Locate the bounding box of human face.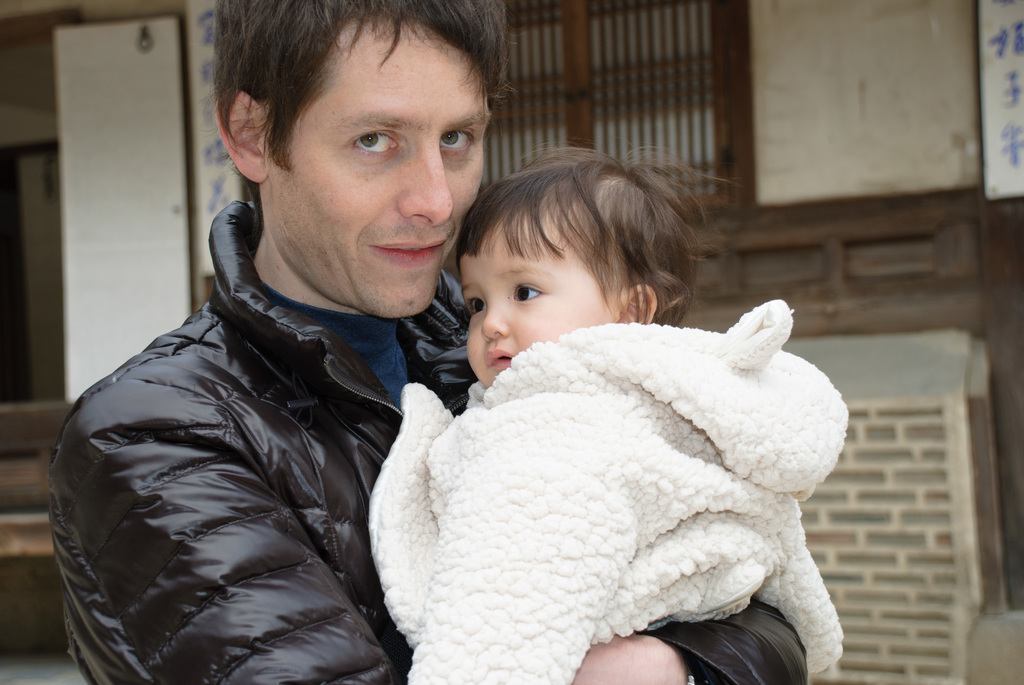
Bounding box: locate(465, 217, 620, 384).
